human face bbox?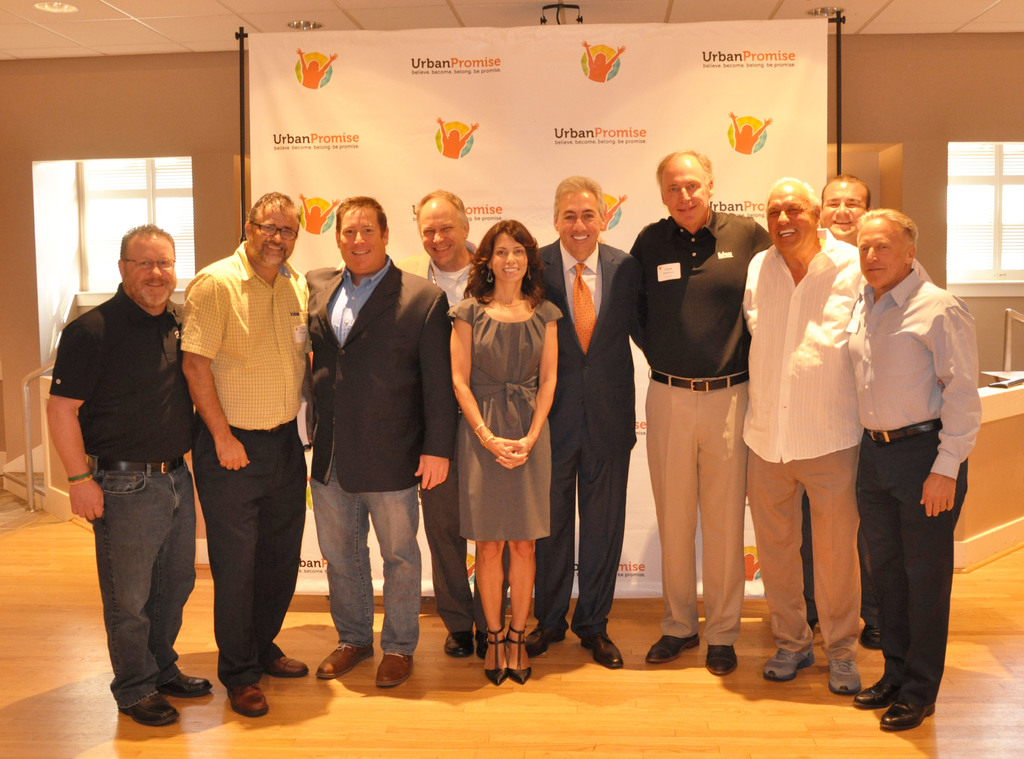
661,163,708,227
